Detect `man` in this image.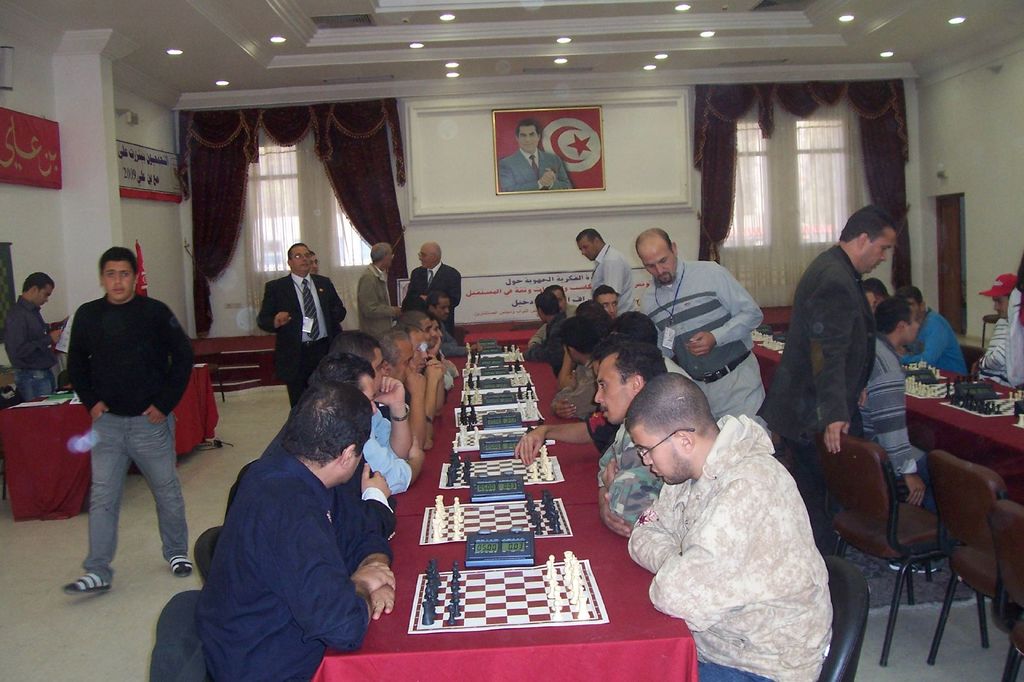
Detection: select_region(573, 227, 638, 312).
